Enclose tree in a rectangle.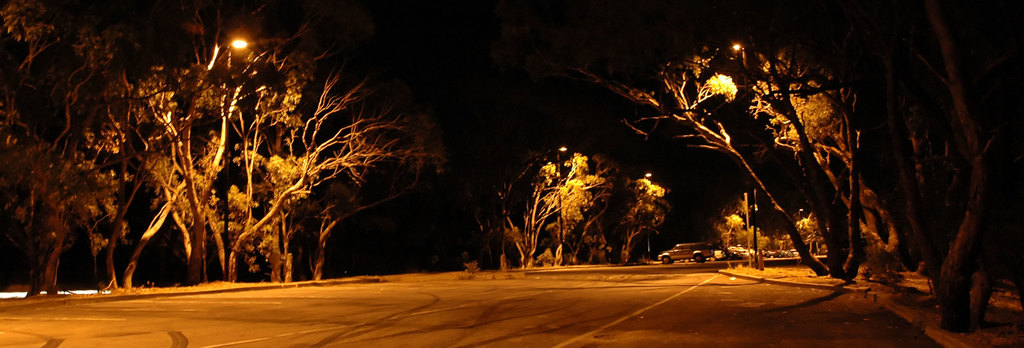
bbox=(897, 0, 1005, 329).
